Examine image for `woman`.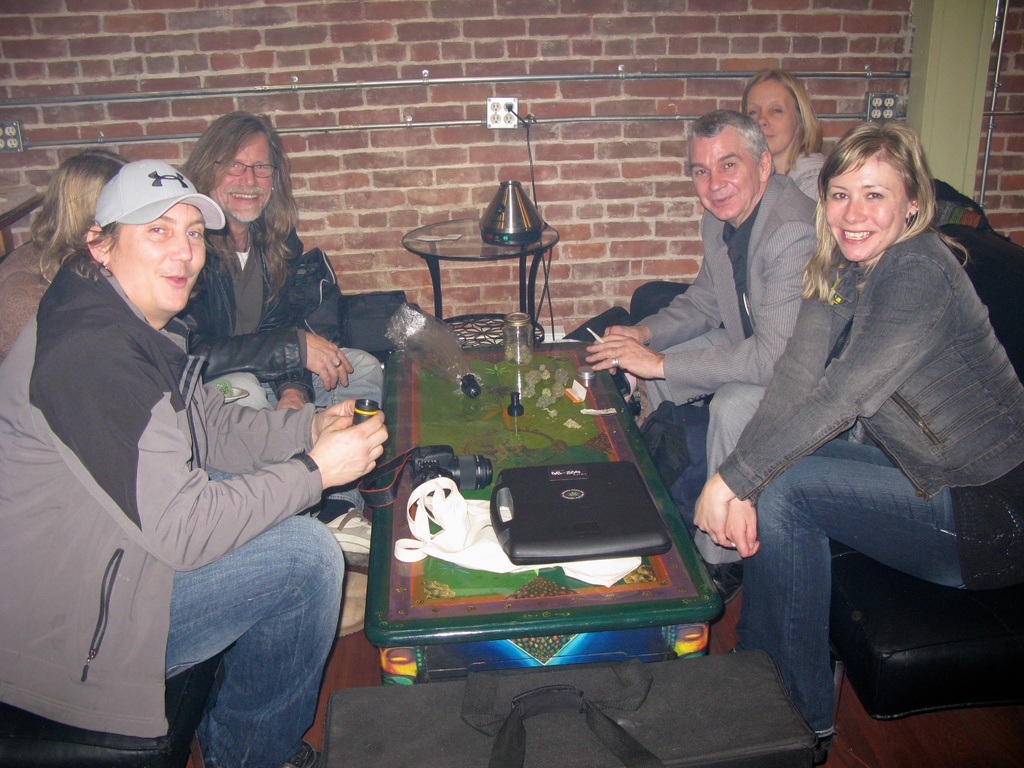
Examination result: region(710, 97, 992, 742).
